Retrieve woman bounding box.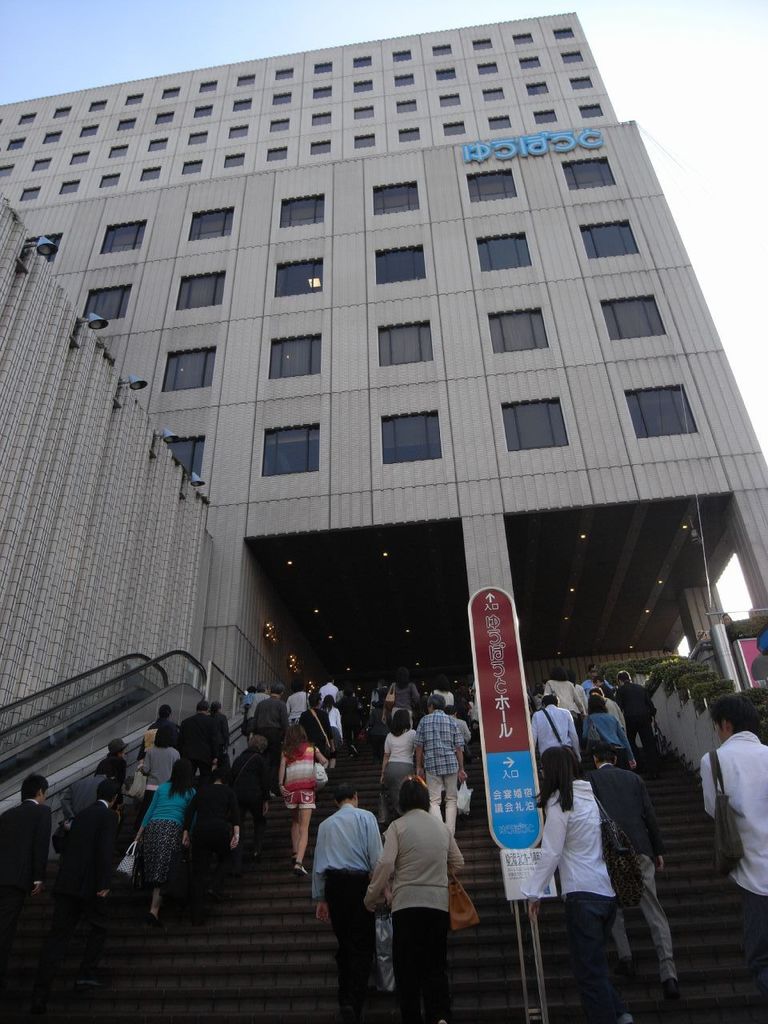
Bounding box: 527/748/650/1023.
